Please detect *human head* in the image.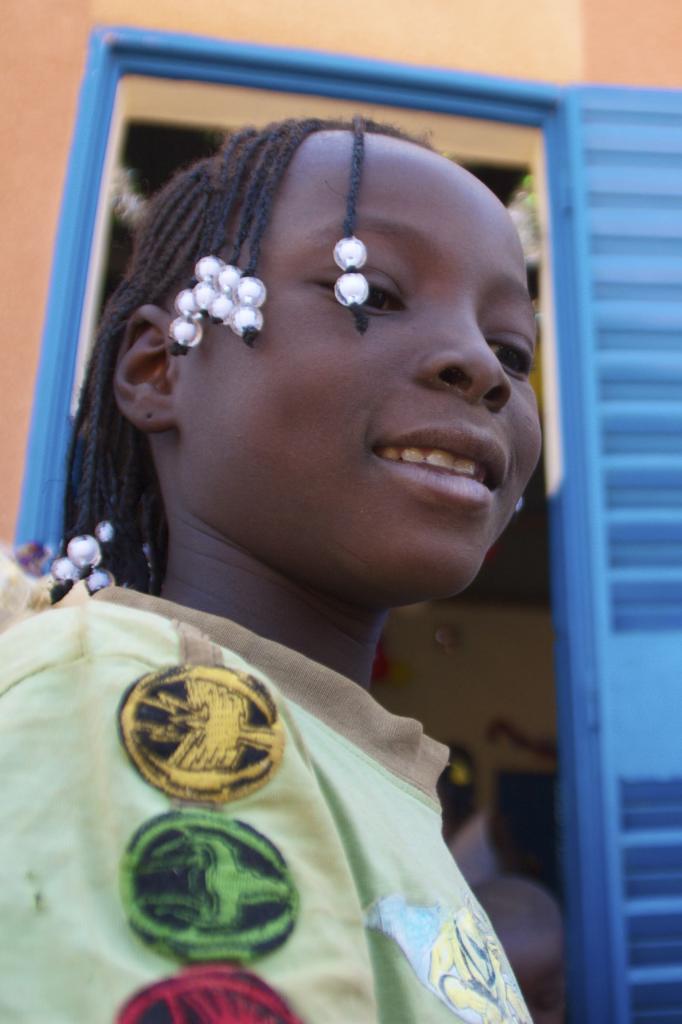
{"x1": 125, "y1": 112, "x2": 528, "y2": 566}.
